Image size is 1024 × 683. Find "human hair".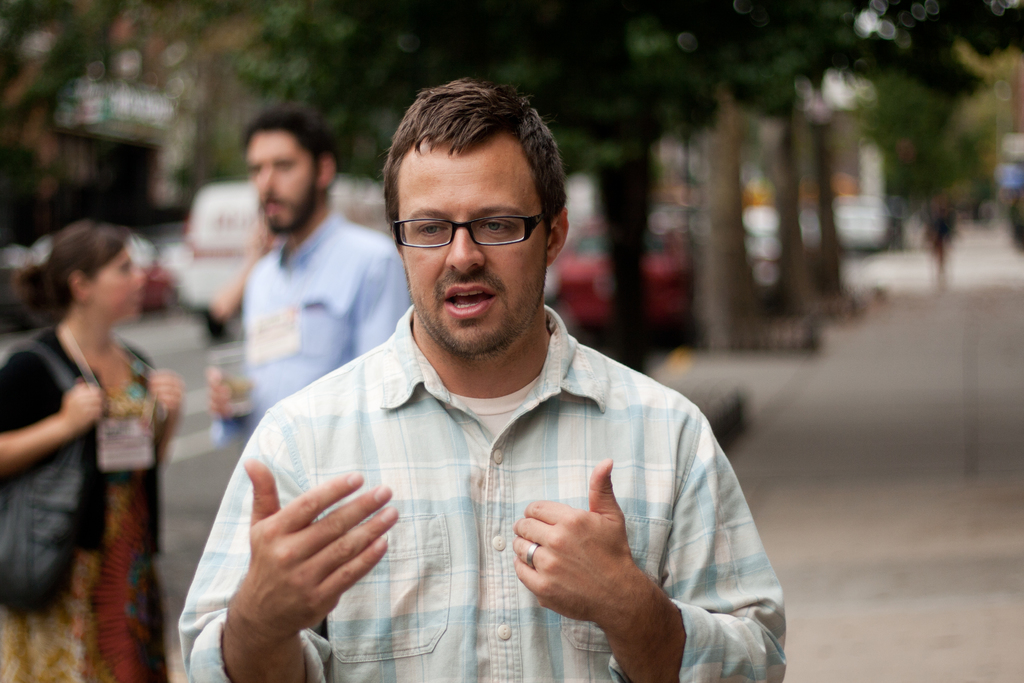
x1=10 y1=217 x2=129 y2=327.
